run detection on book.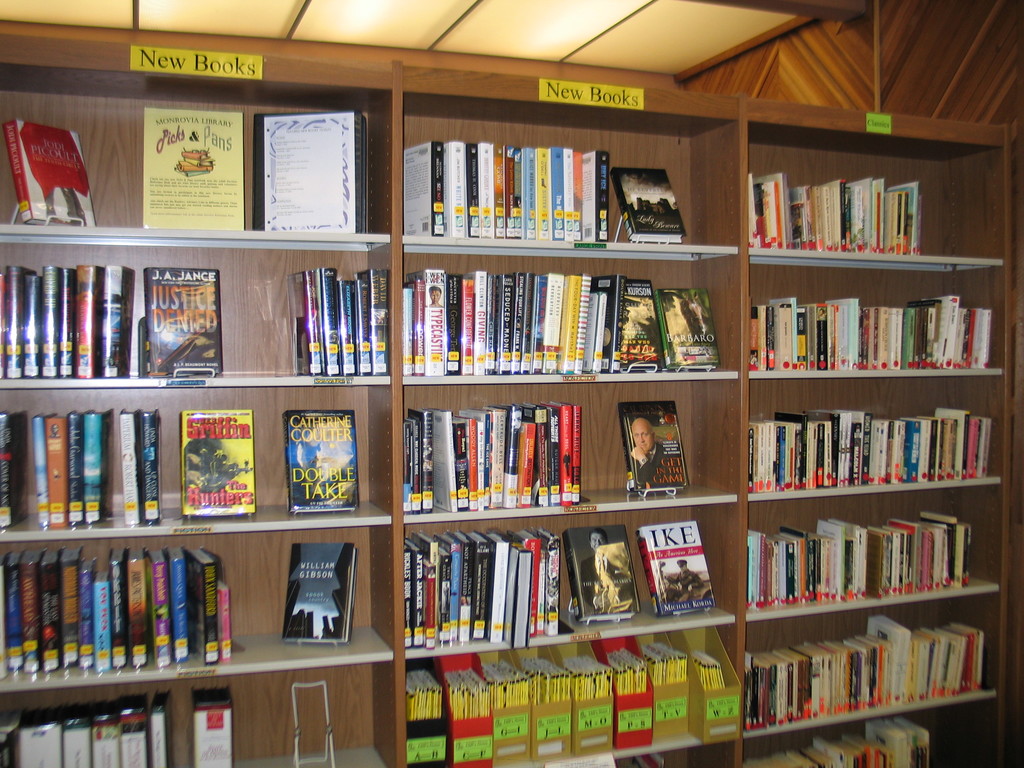
Result: region(636, 520, 721, 618).
